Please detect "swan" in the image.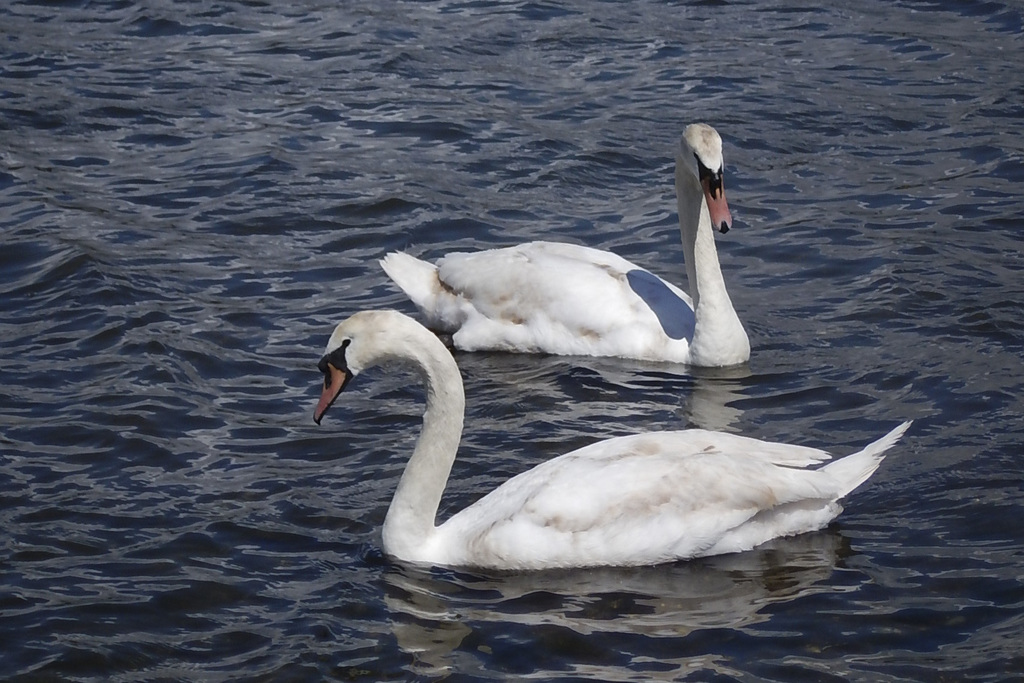
left=380, top=122, right=756, bottom=373.
